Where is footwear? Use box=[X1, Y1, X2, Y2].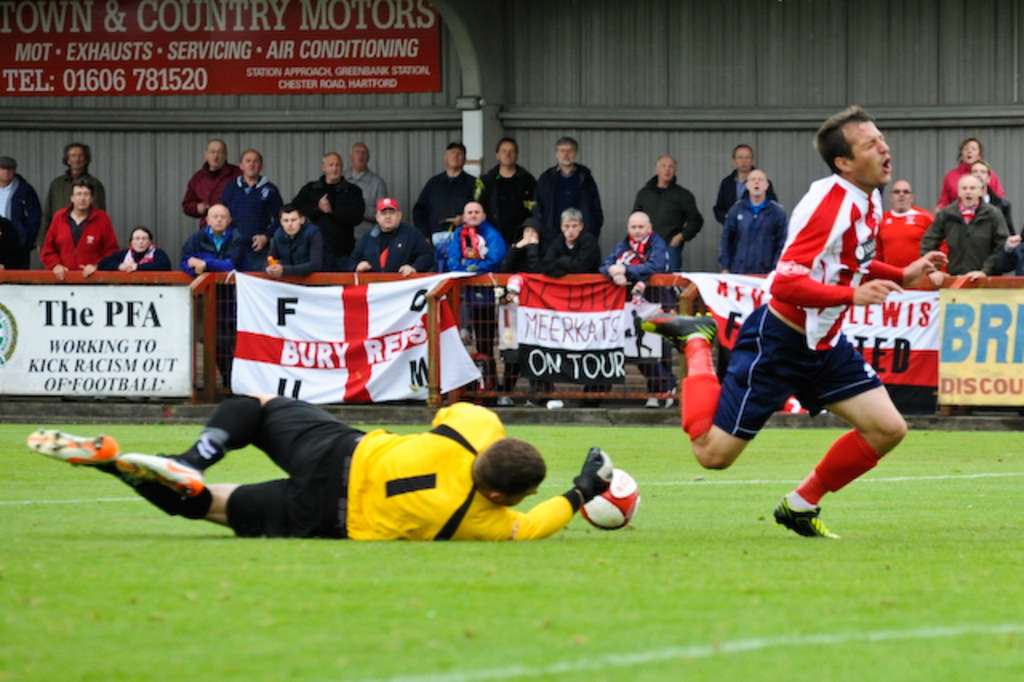
box=[642, 314, 714, 346].
